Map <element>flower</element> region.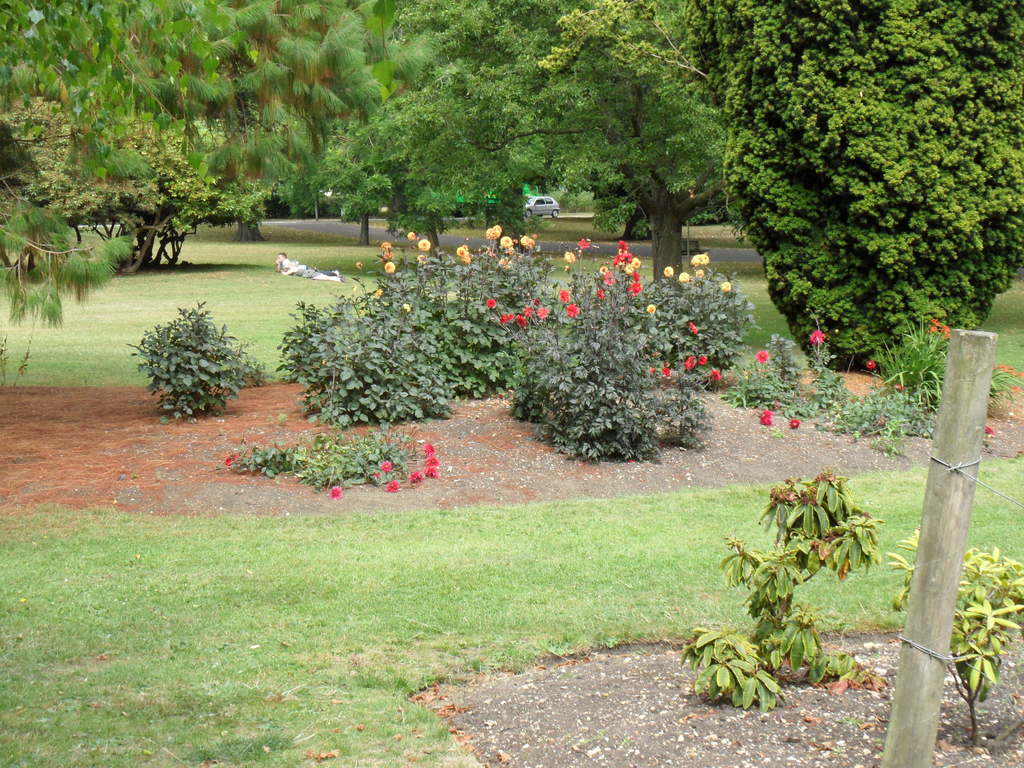
Mapped to x1=400 y1=300 x2=413 y2=314.
